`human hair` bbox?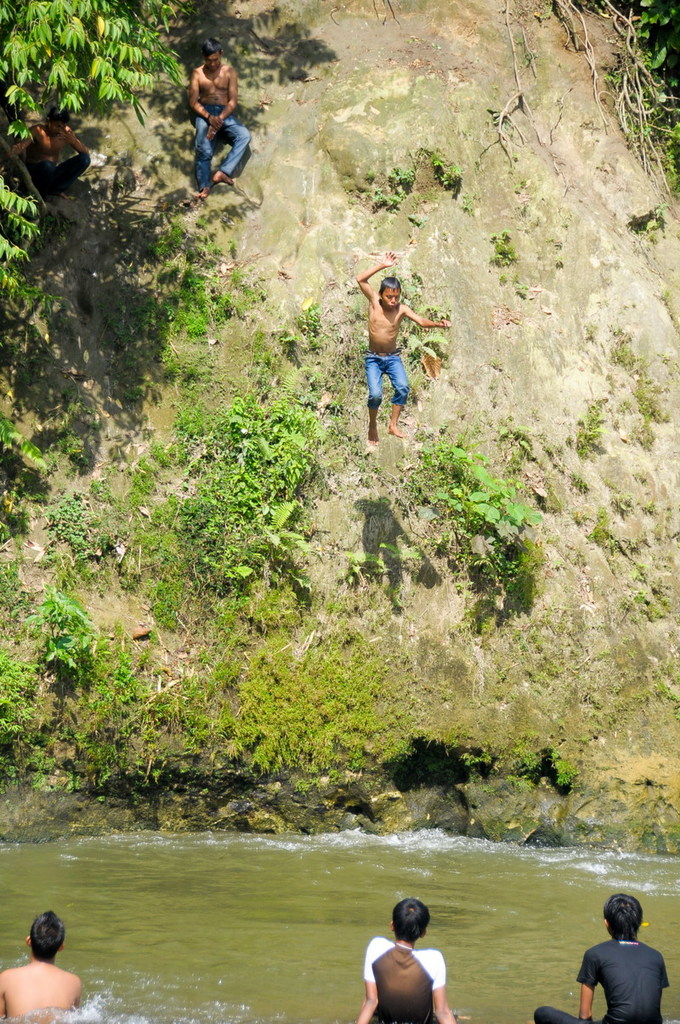
Rect(377, 277, 405, 302)
